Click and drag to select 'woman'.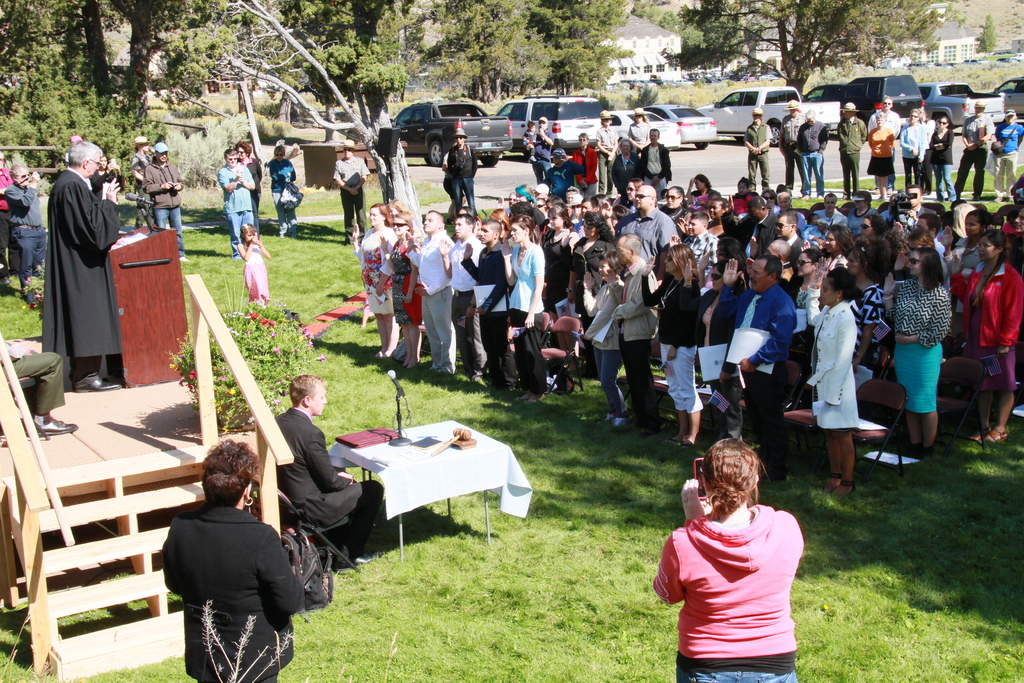
Selection: box=[726, 176, 750, 211].
